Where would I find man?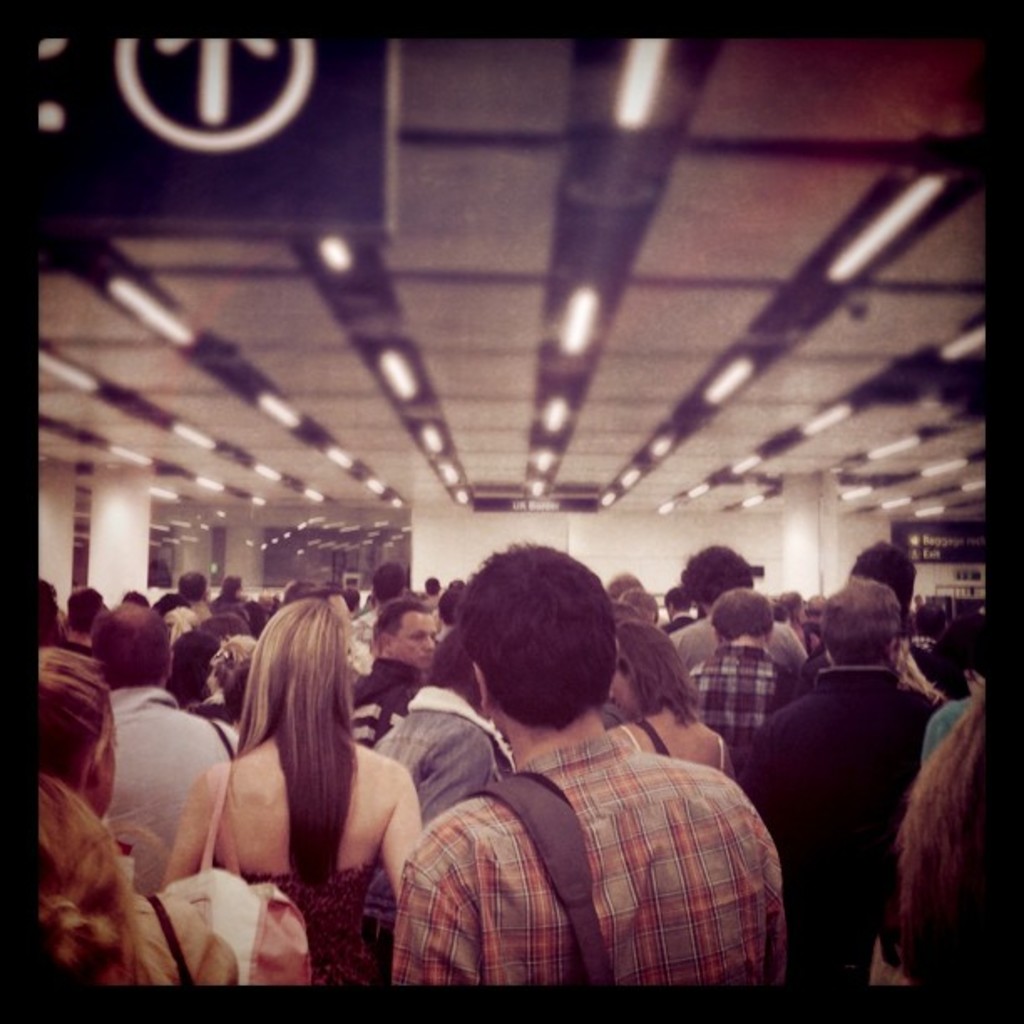
At <bbox>343, 566, 810, 1009</bbox>.
